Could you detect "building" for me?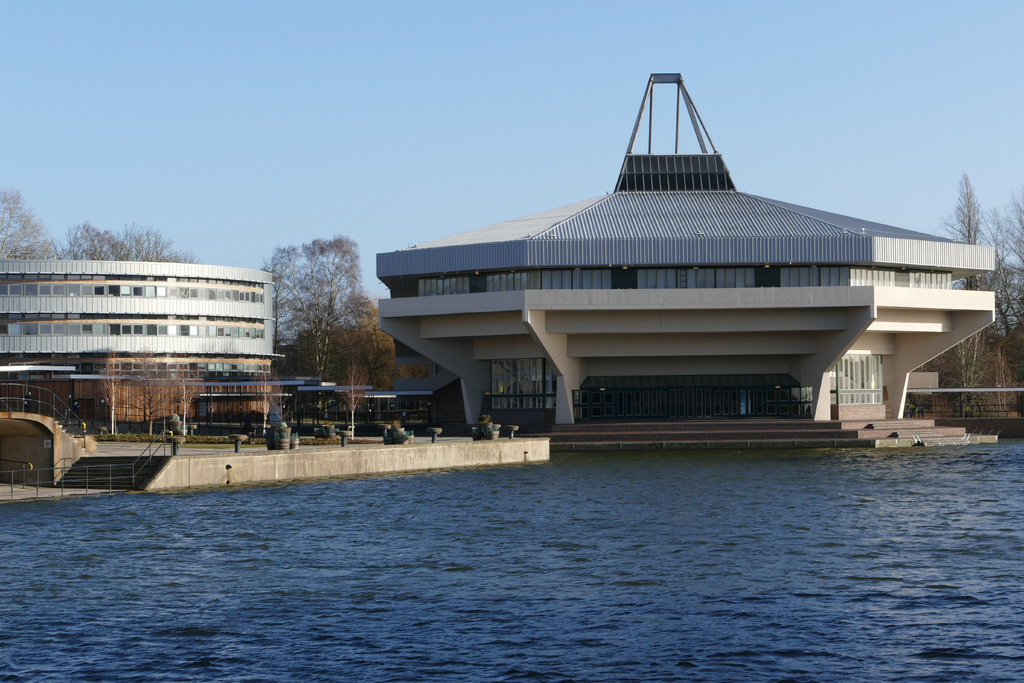
Detection result: bbox=(378, 68, 1001, 429).
